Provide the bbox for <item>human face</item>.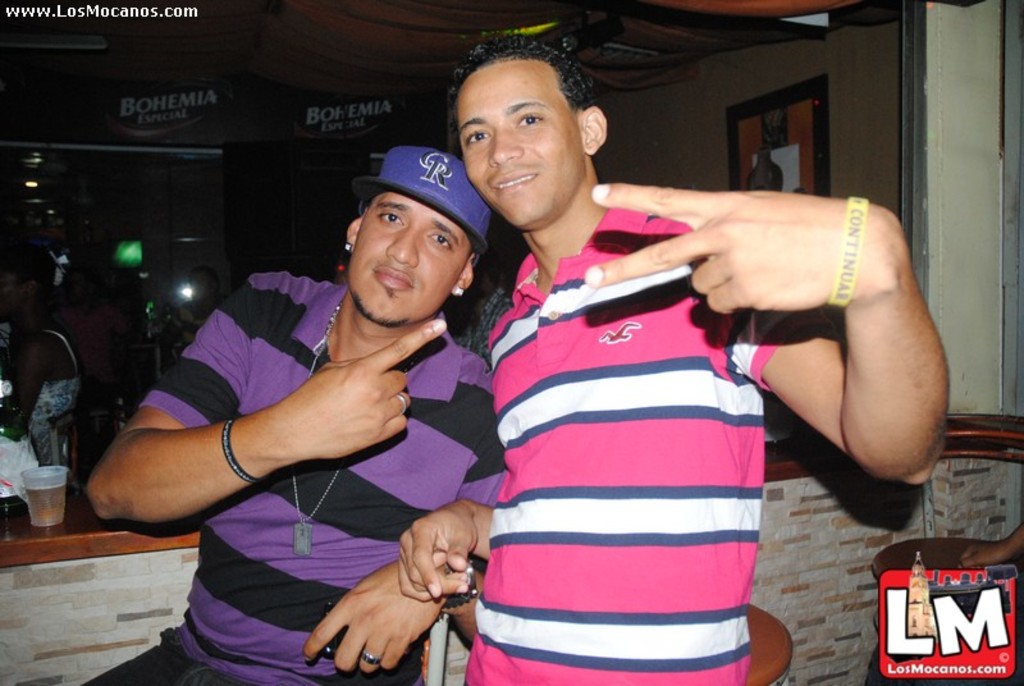
bbox=(460, 61, 580, 228).
